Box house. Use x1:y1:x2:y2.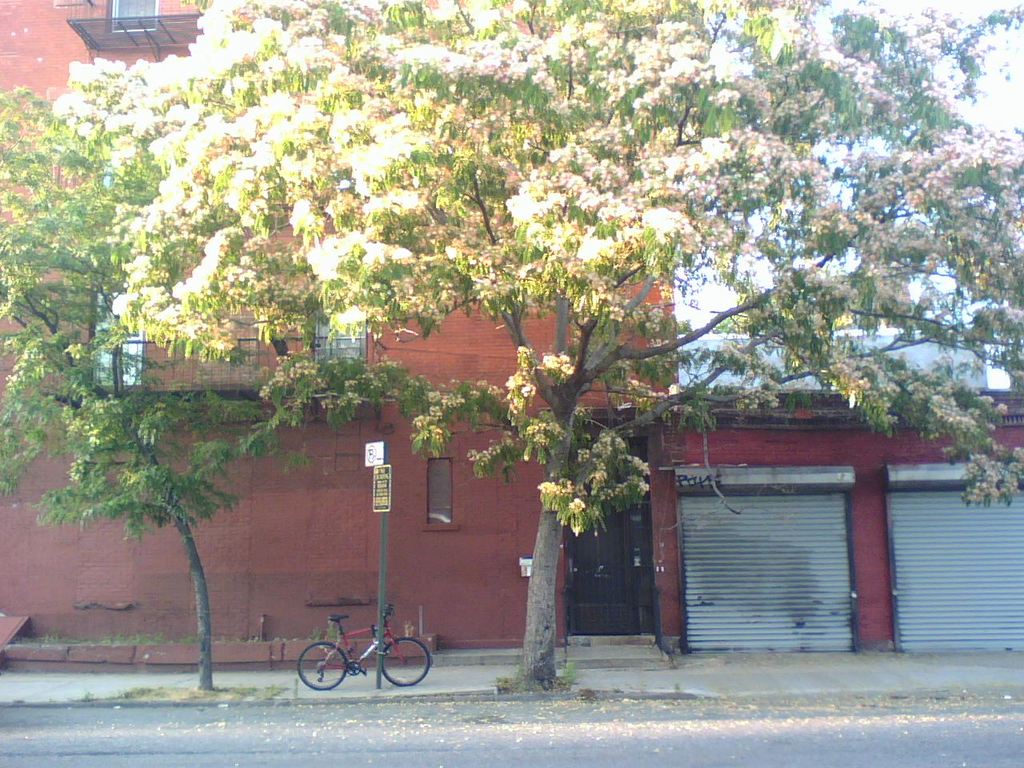
645:382:1023:662.
